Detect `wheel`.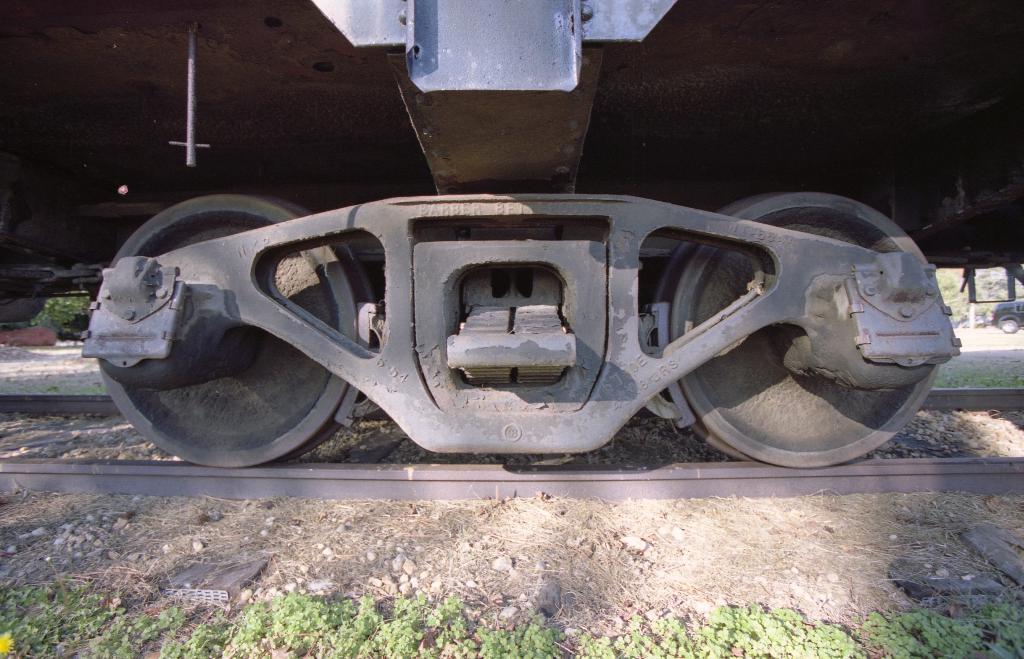
Detected at pyautogui.locateOnScreen(117, 168, 948, 469).
